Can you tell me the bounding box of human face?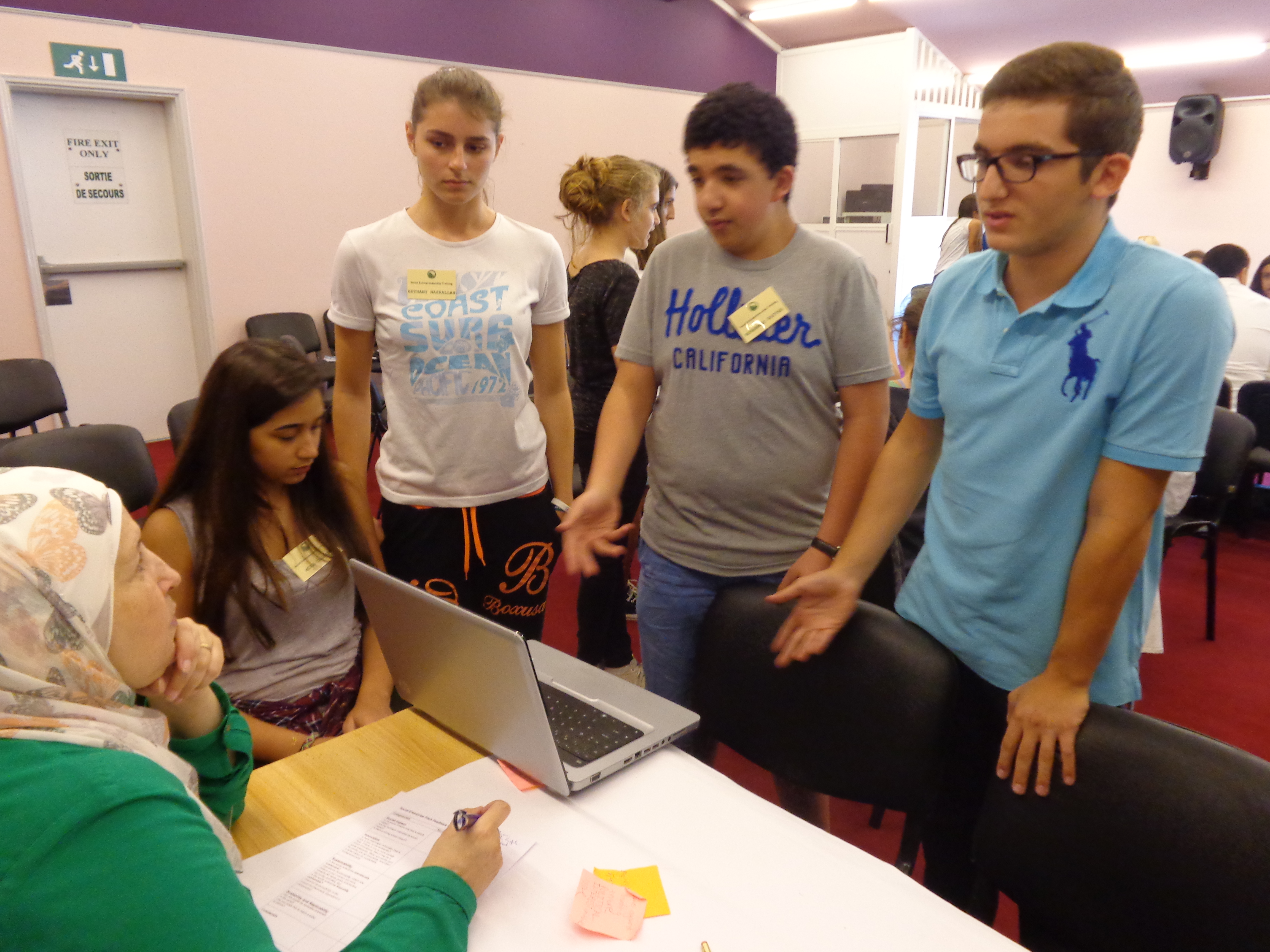
bbox=[183, 52, 186, 62].
